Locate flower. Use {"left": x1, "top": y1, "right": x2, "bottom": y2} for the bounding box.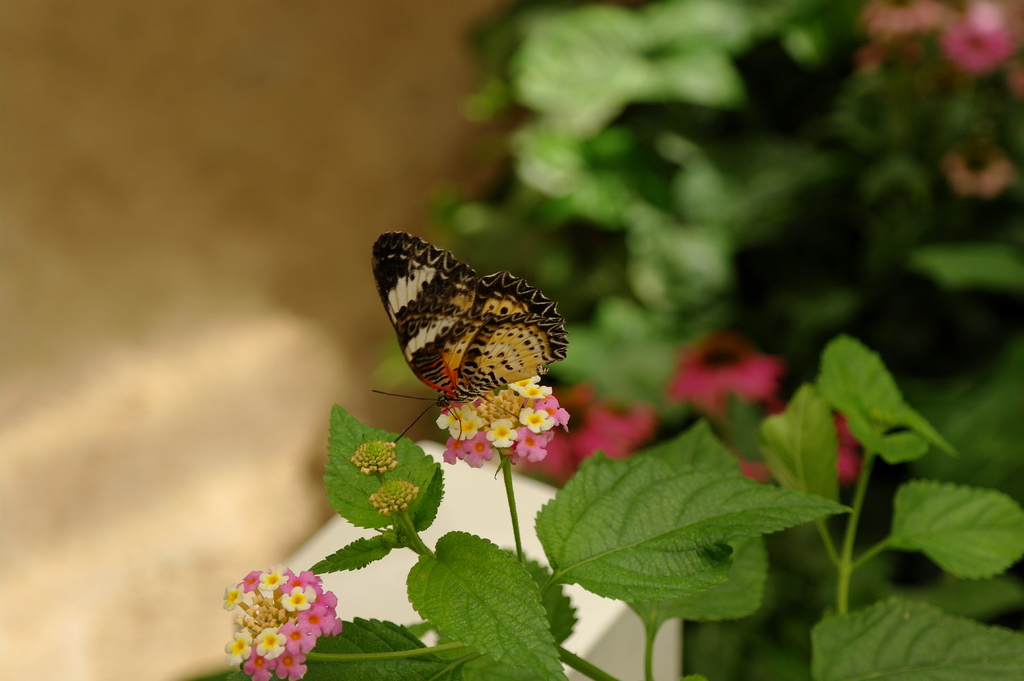
{"left": 944, "top": 0, "right": 1012, "bottom": 84}.
